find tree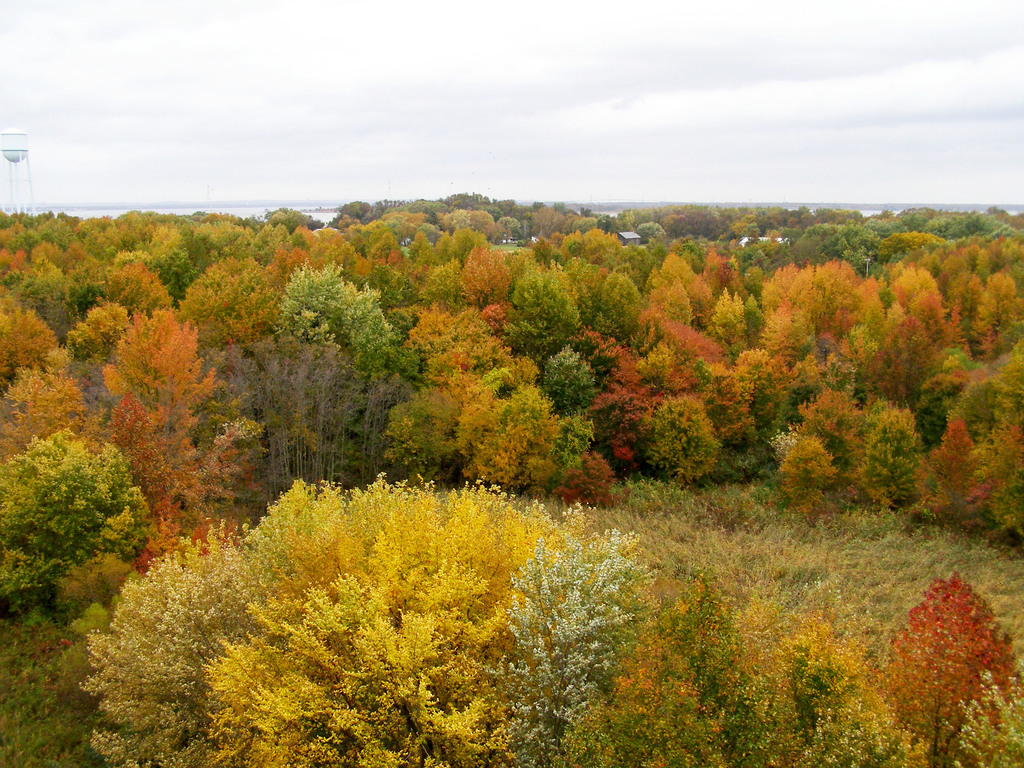
BBox(102, 268, 179, 323)
